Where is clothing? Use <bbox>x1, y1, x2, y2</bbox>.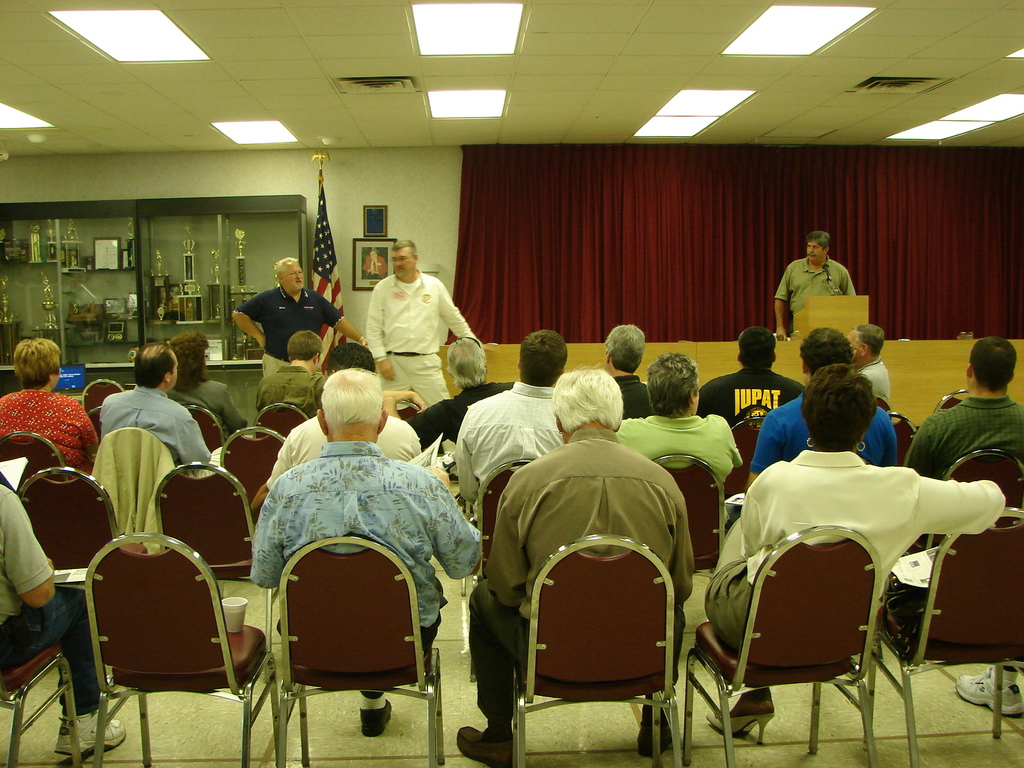
<bbox>0, 482, 109, 709</bbox>.
